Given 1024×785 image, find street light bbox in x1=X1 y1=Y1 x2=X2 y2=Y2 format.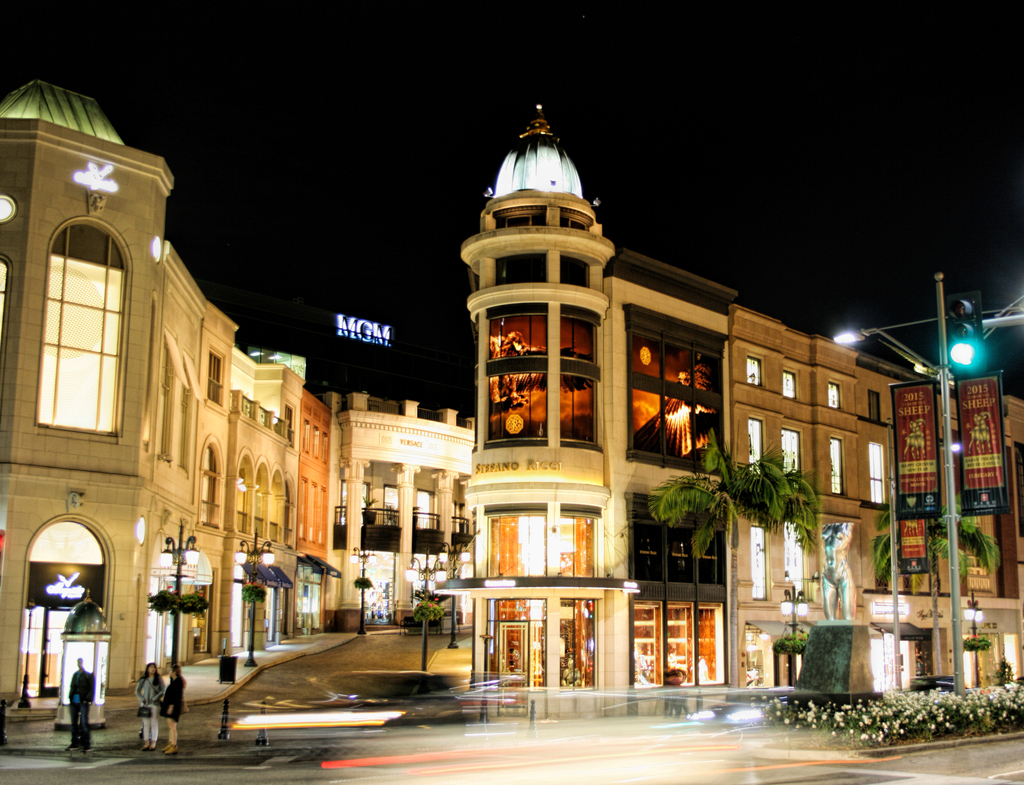
x1=779 y1=584 x2=814 y2=710.
